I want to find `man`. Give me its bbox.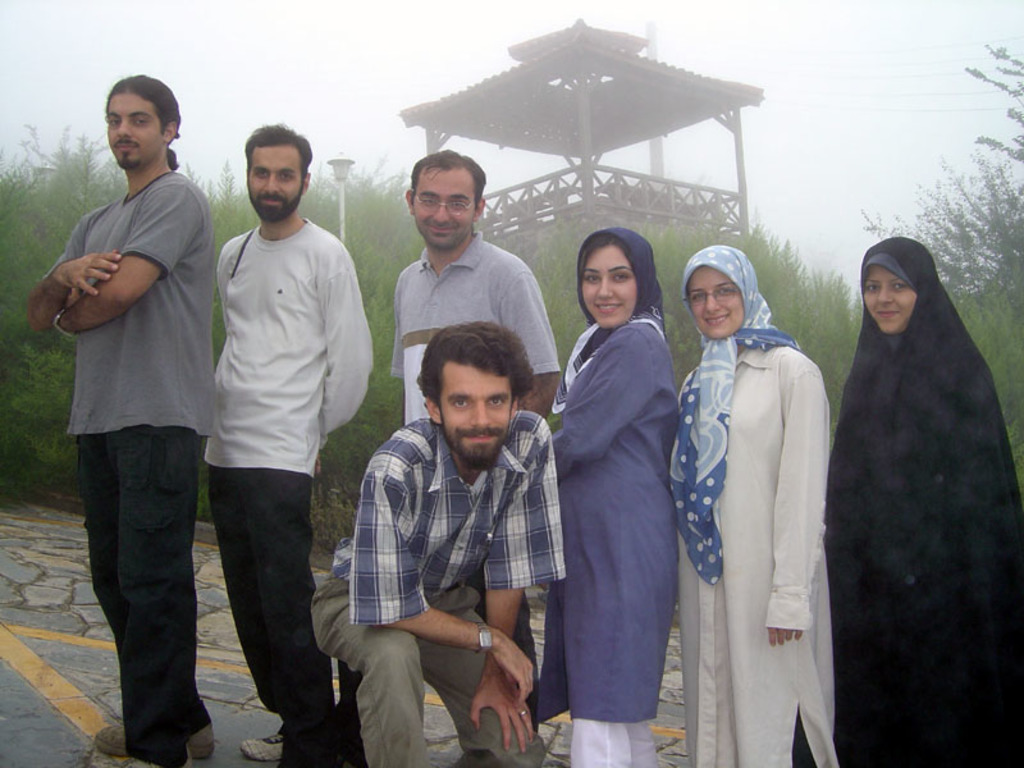
x1=310, y1=324, x2=570, y2=767.
